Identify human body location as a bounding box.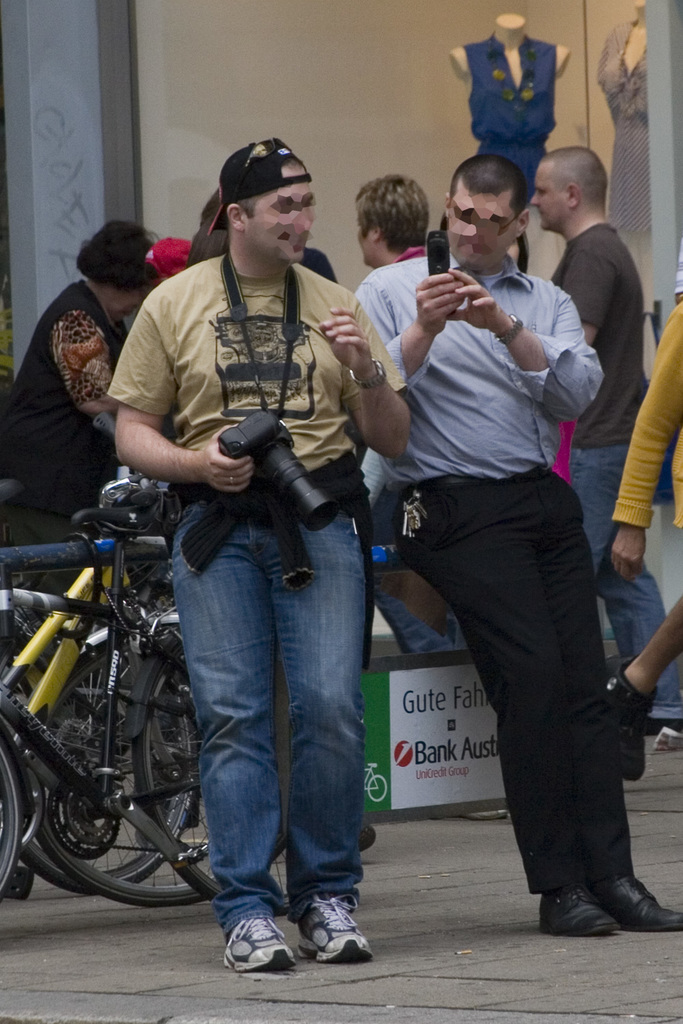
96/146/402/984.
